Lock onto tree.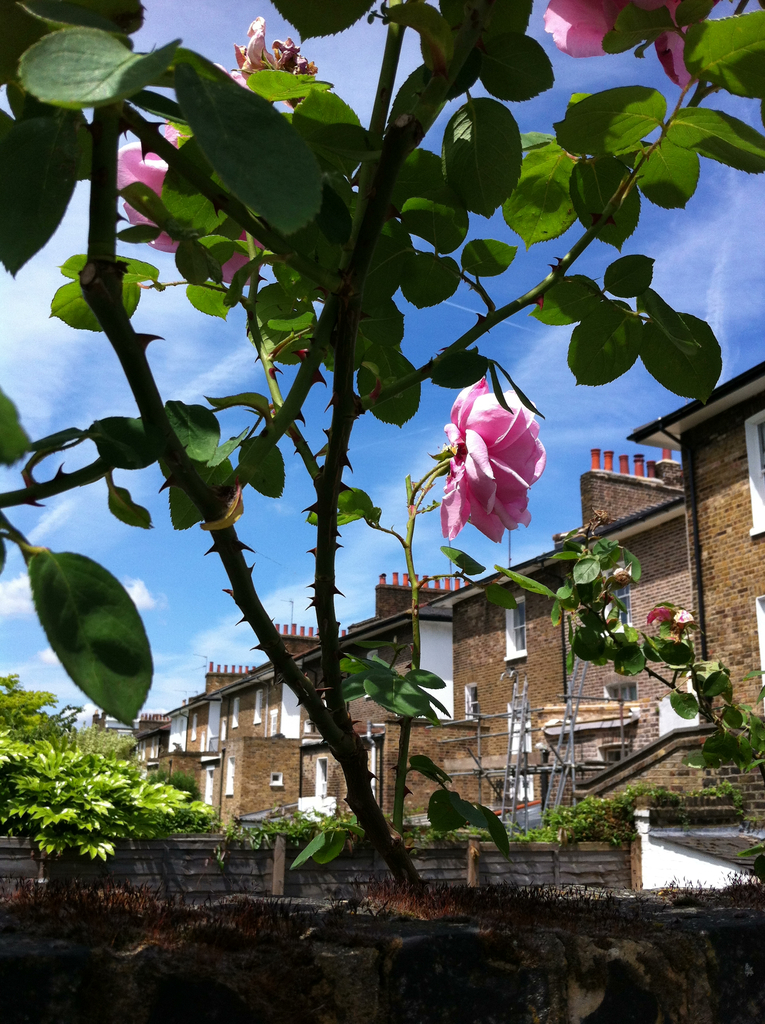
Locked: <region>1, 662, 207, 882</region>.
